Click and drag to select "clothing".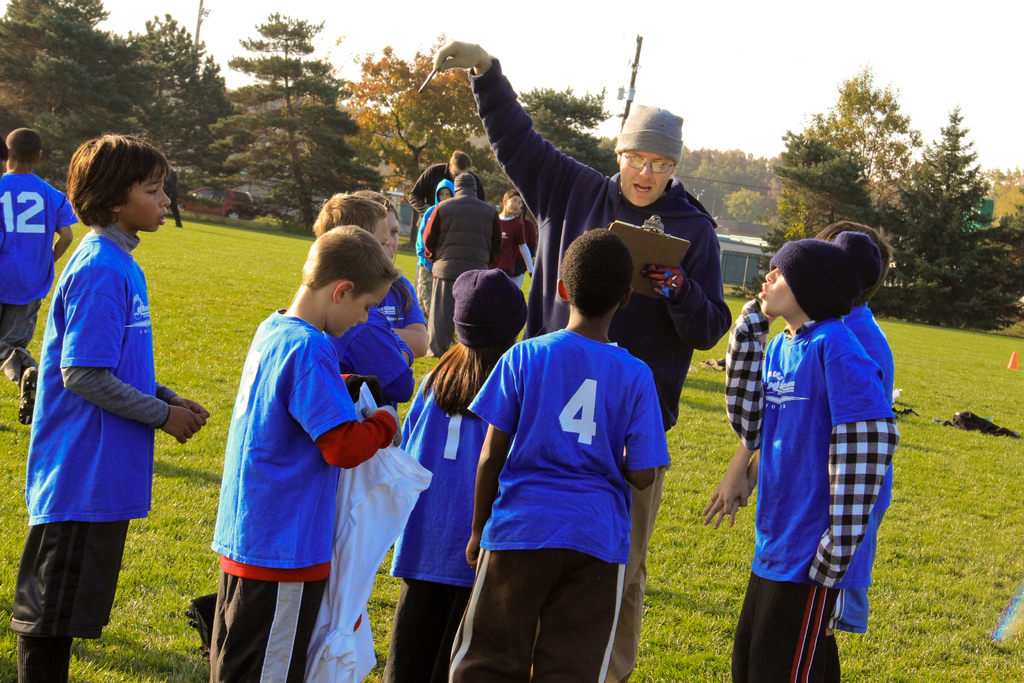
Selection: l=406, t=160, r=483, b=218.
